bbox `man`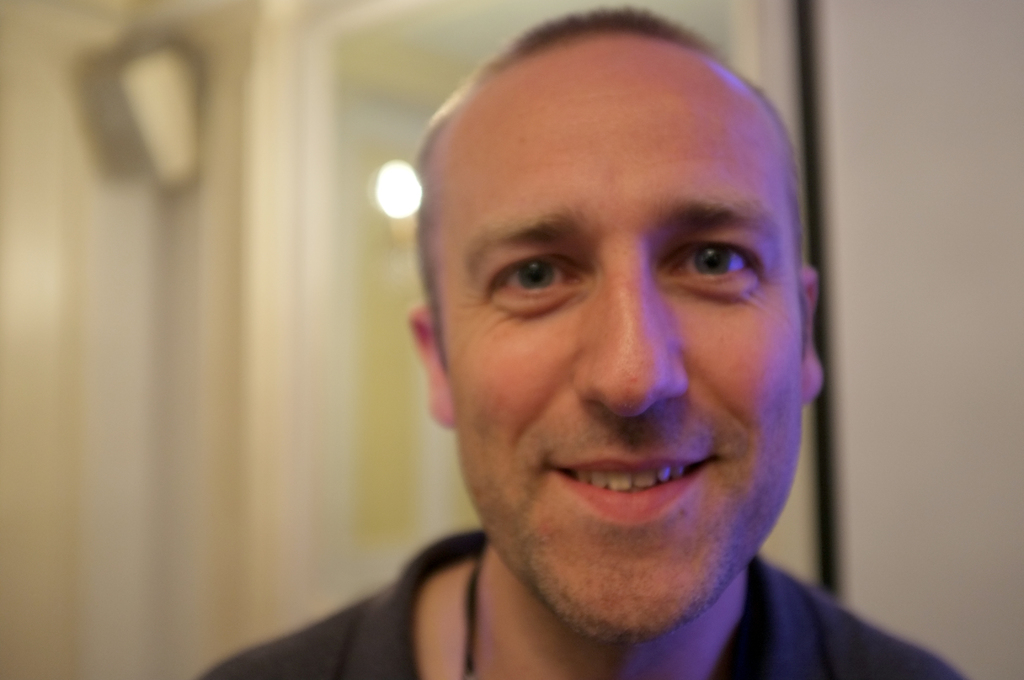
(227,53,953,679)
